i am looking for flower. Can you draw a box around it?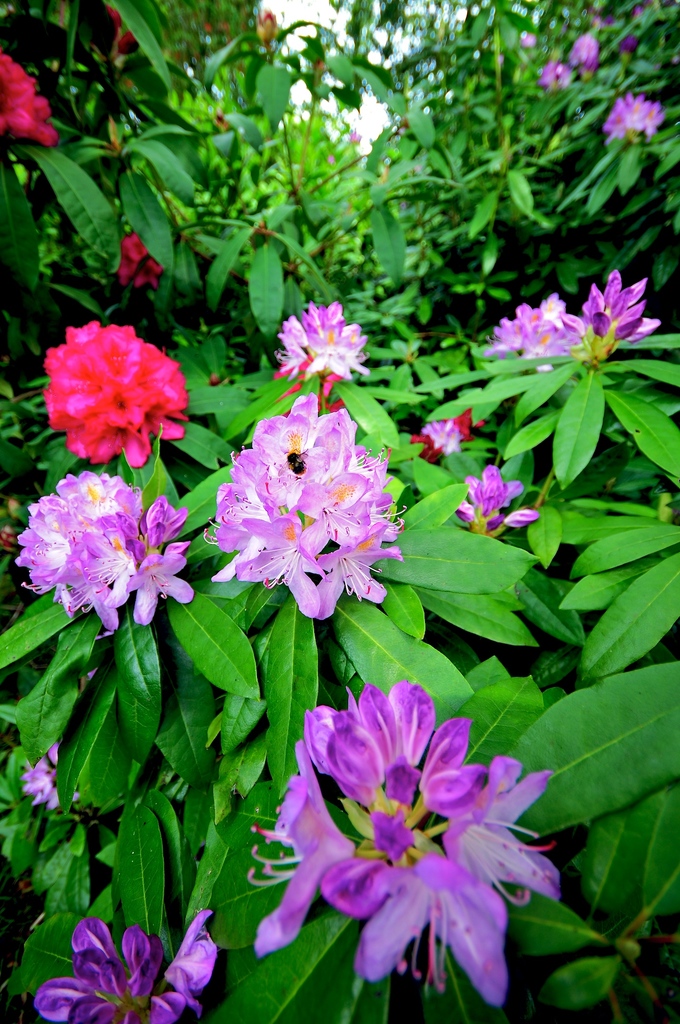
Sure, the bounding box is [x1=0, y1=50, x2=60, y2=143].
